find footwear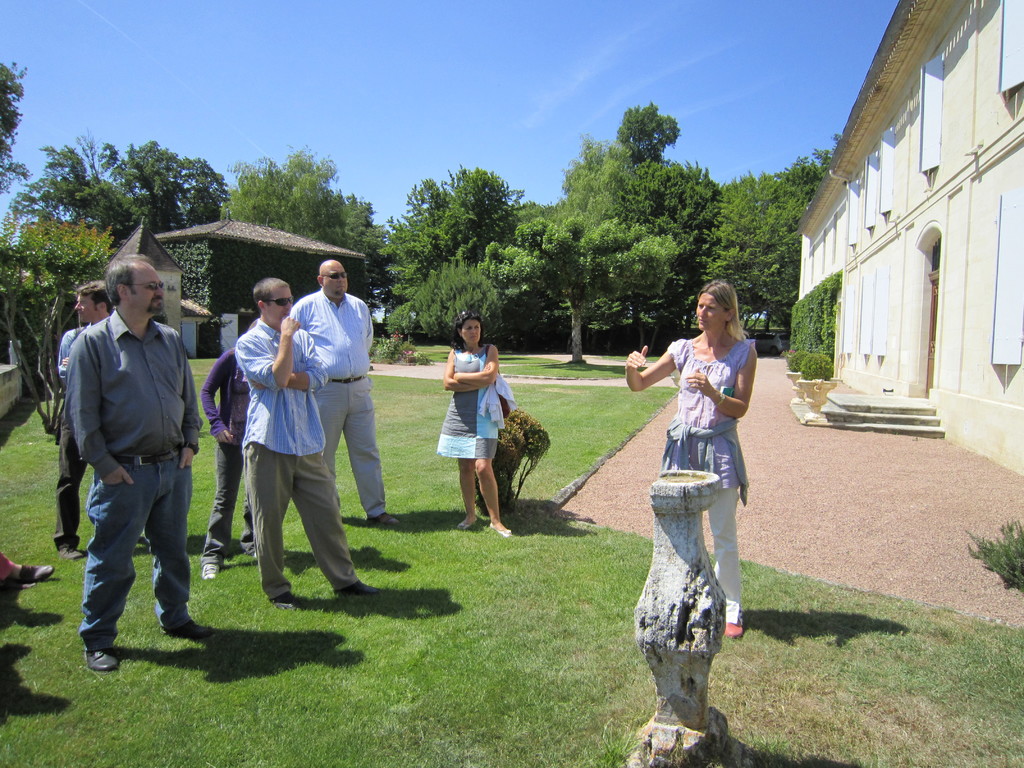
[left=367, top=519, right=399, bottom=523]
